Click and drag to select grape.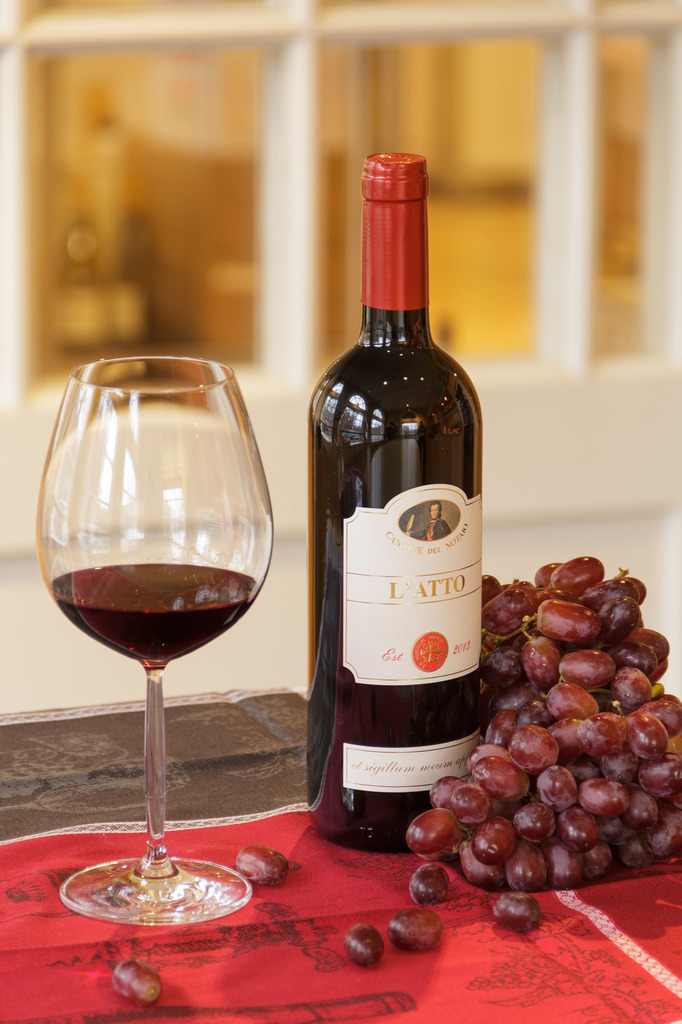
Selection: left=347, top=920, right=387, bottom=963.
